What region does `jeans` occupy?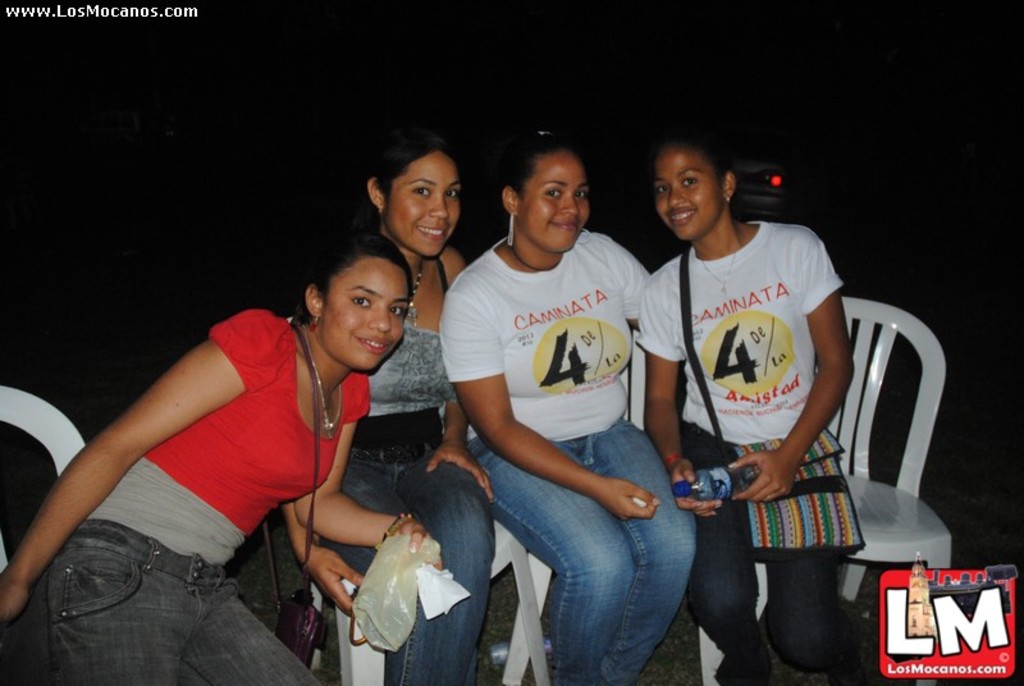
rect(6, 518, 317, 685).
